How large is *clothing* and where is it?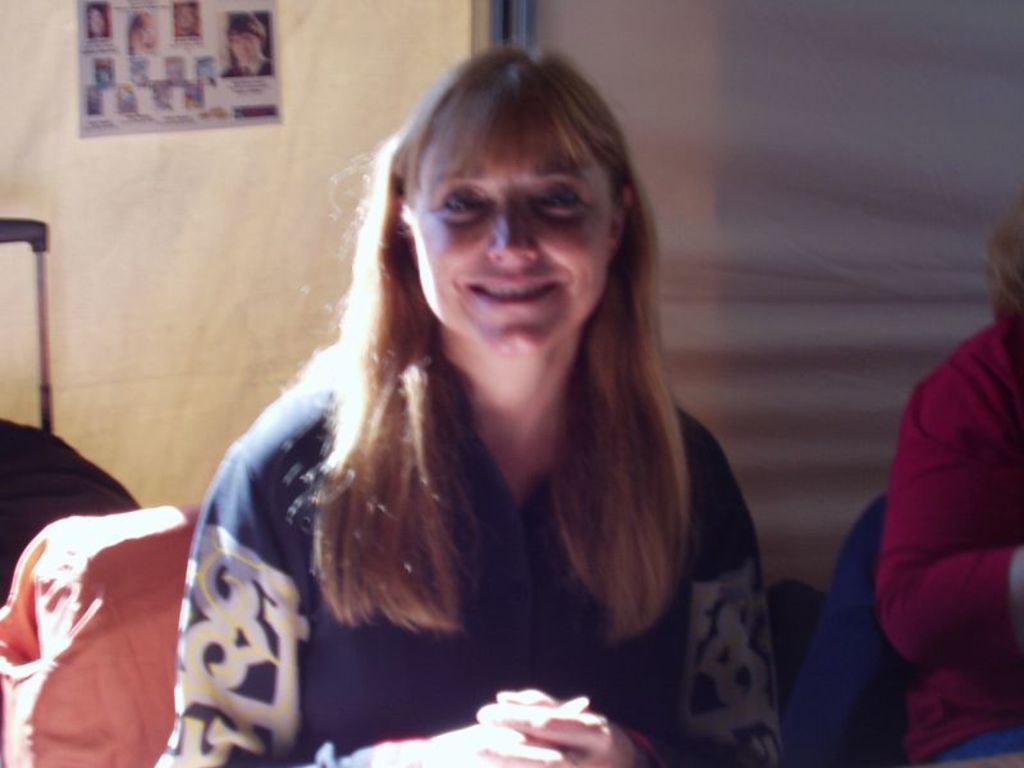
Bounding box: 221/308/777/739.
